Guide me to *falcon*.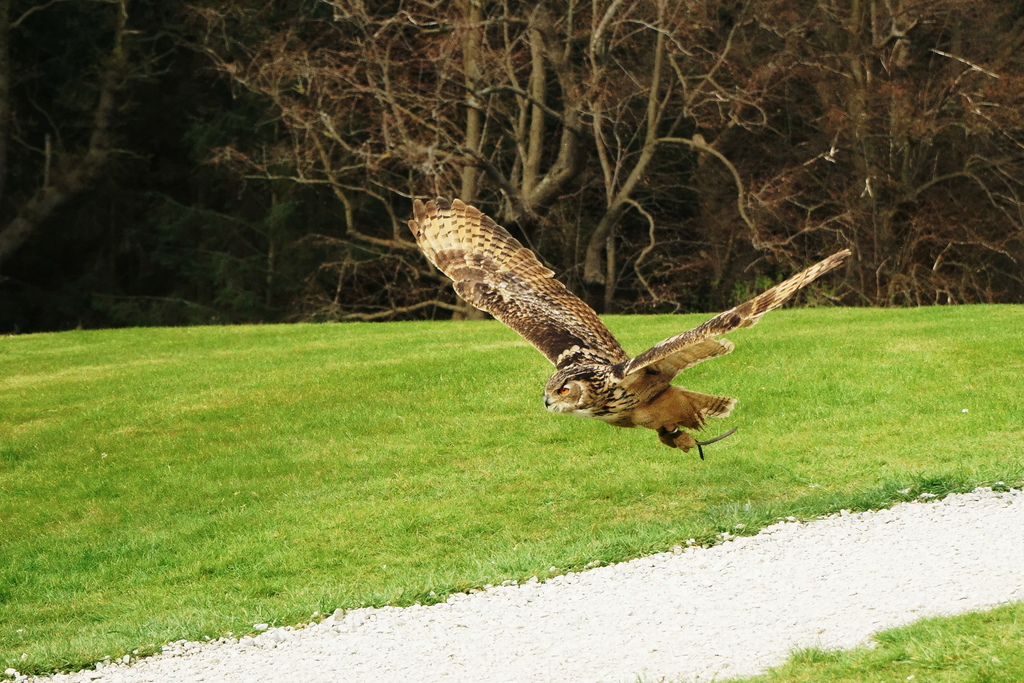
Guidance: <region>408, 201, 856, 450</region>.
